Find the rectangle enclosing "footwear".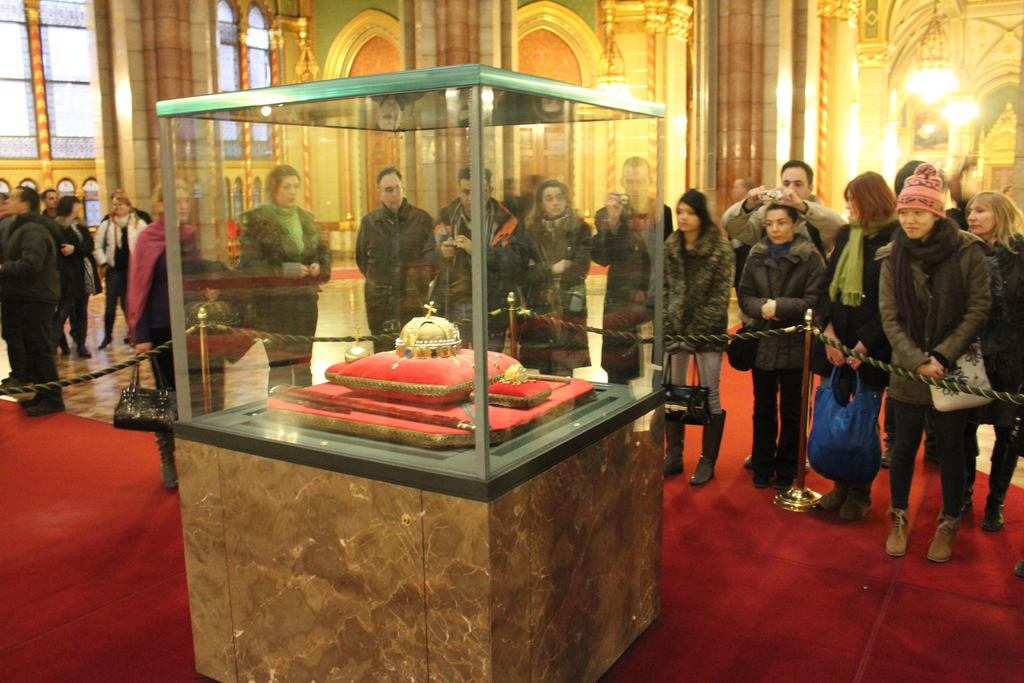
(x1=772, y1=475, x2=792, y2=493).
